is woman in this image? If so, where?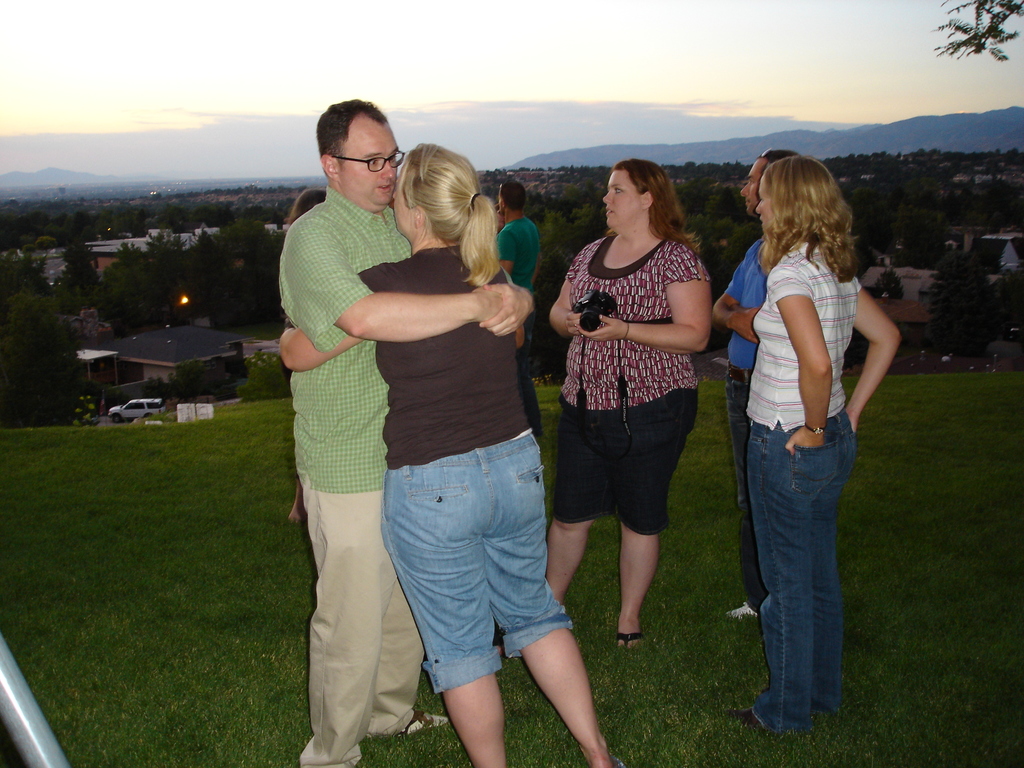
Yes, at pyautogui.locateOnScreen(532, 149, 728, 670).
